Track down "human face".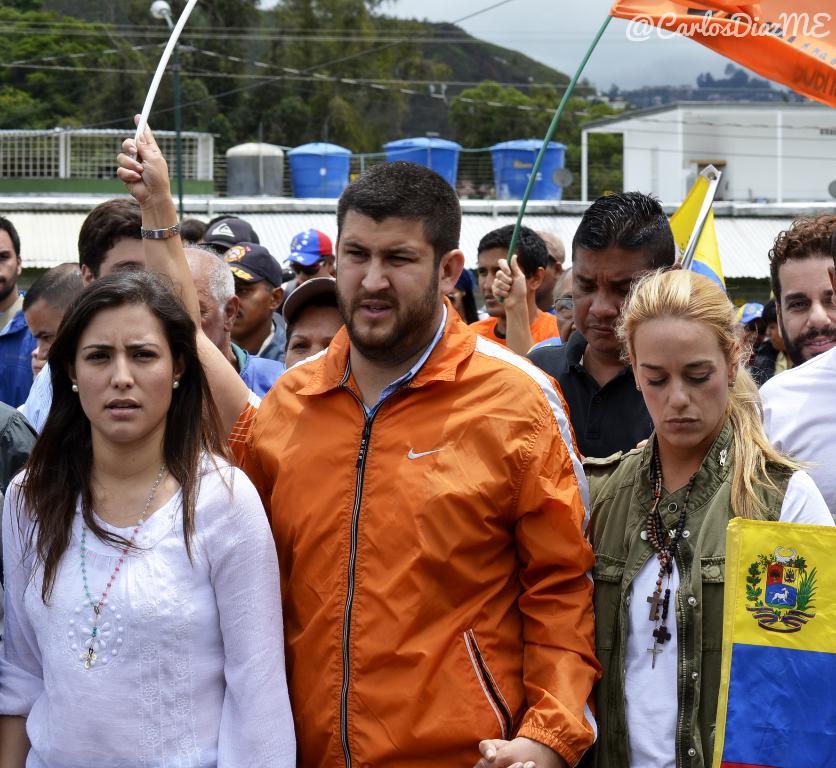
Tracked to 100, 234, 146, 274.
